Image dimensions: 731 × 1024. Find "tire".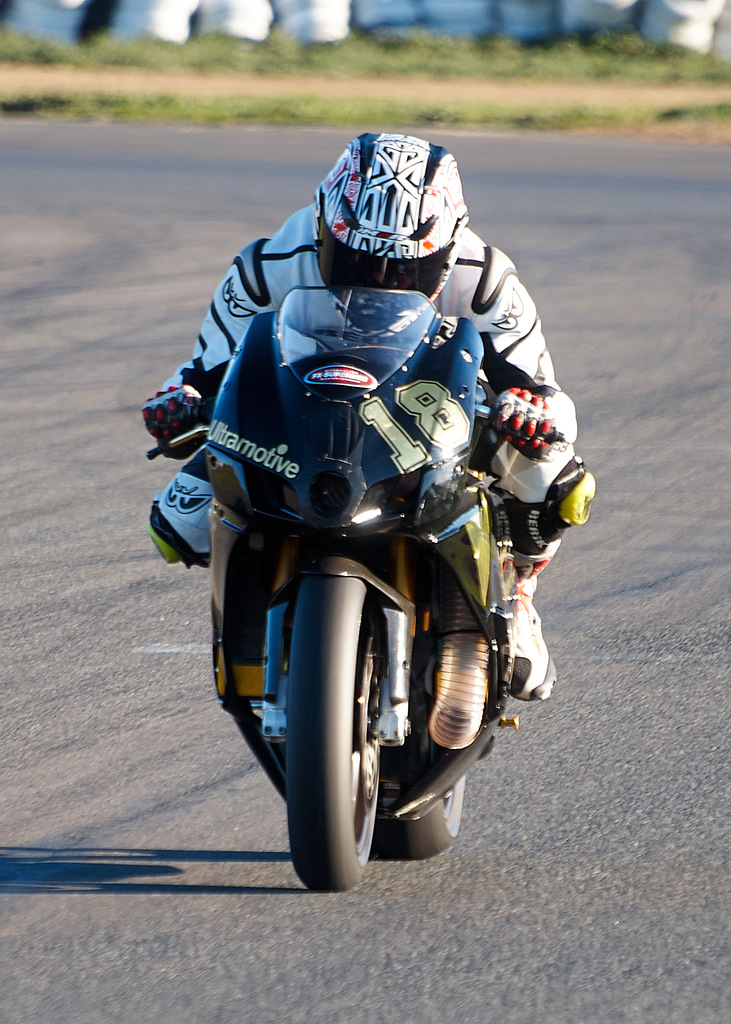
(284,589,426,908).
